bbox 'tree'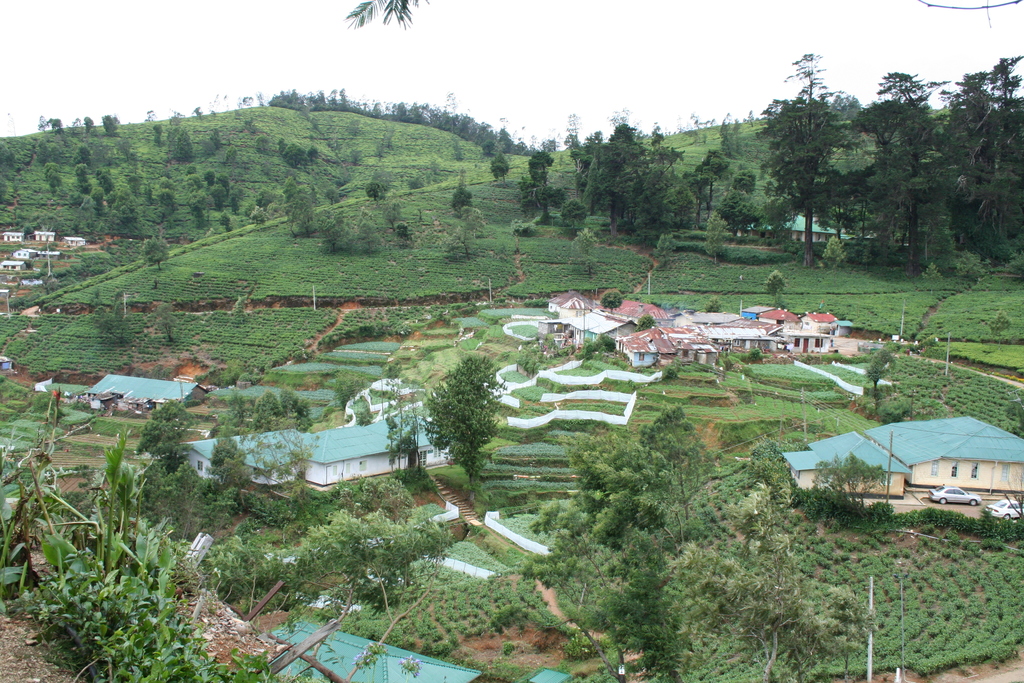
detection(769, 270, 788, 317)
